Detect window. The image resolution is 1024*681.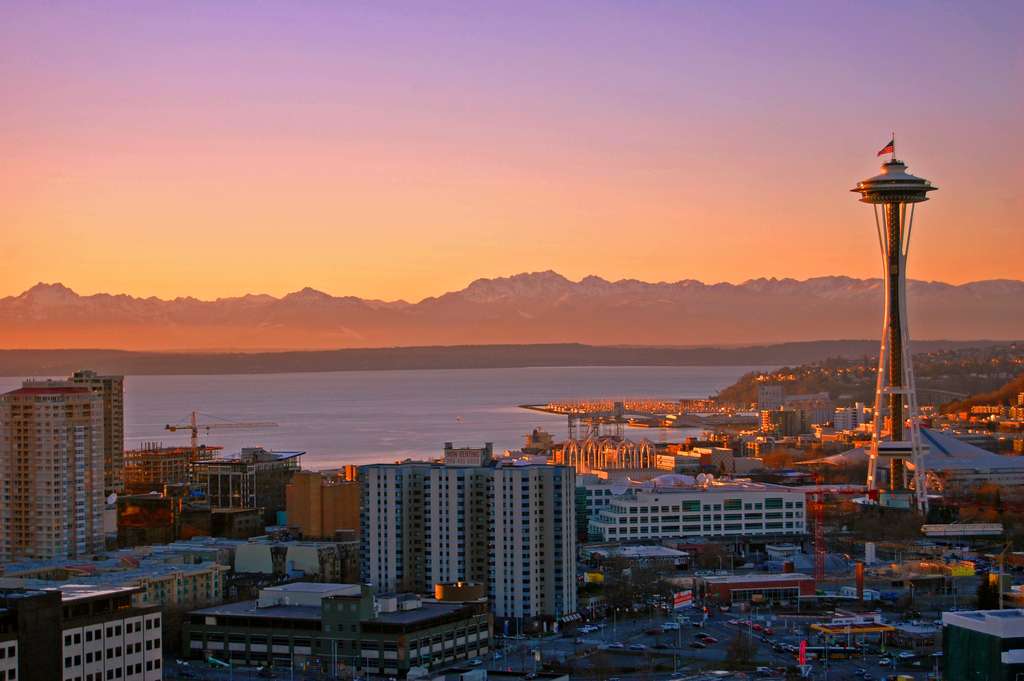
(111, 665, 124, 678).
